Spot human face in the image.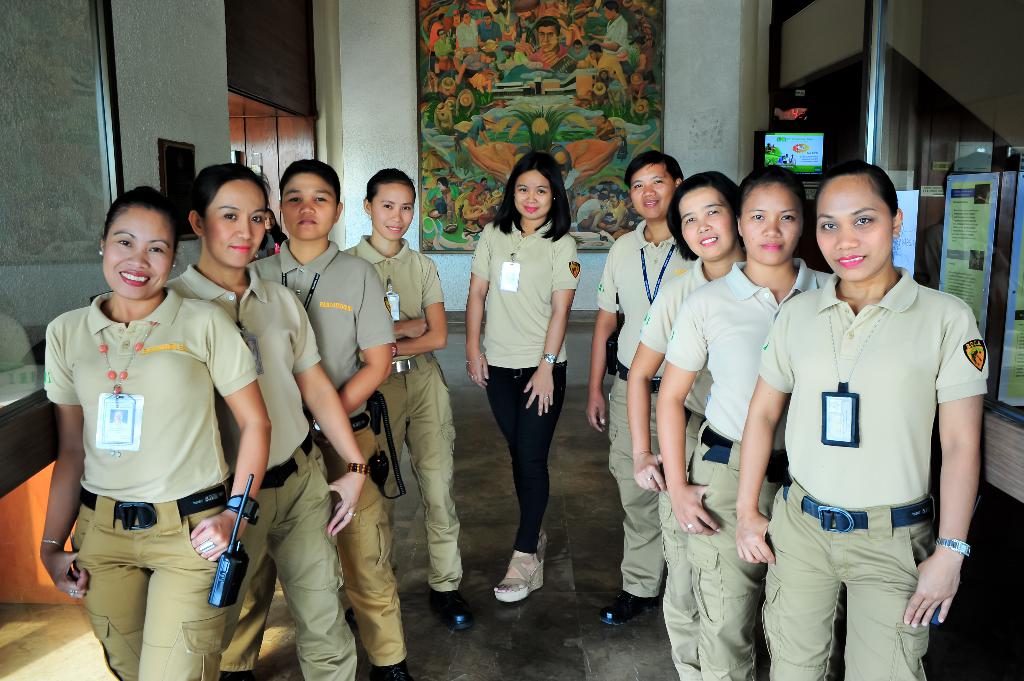
human face found at (left=589, top=49, right=597, bottom=65).
